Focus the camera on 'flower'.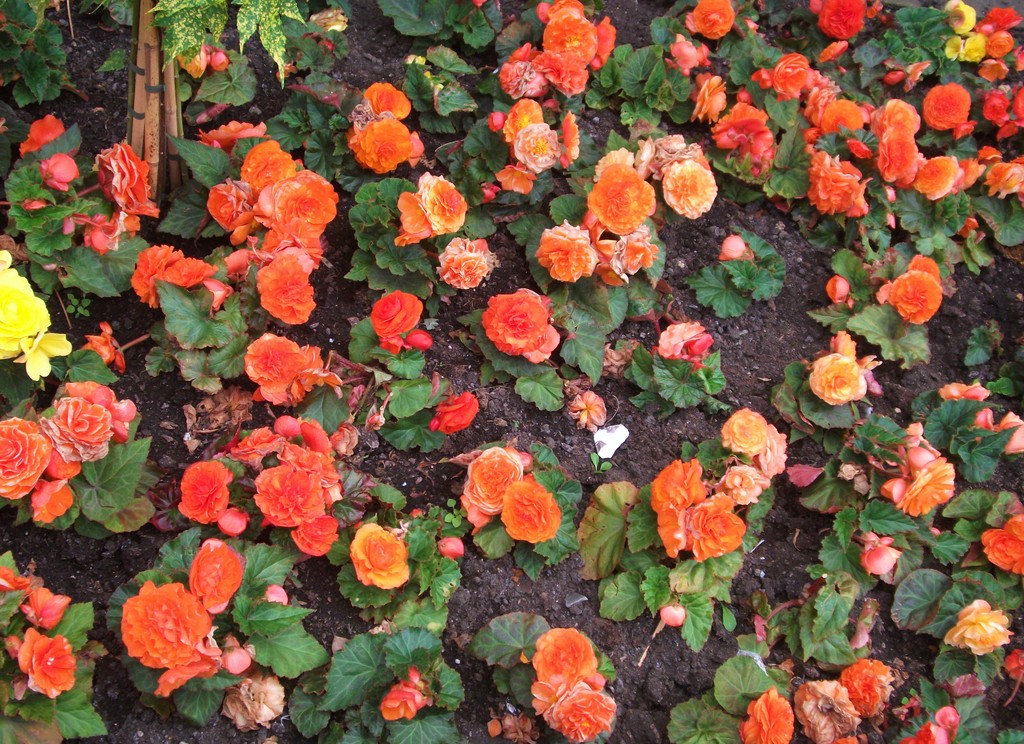
Focus region: 884:270:945:324.
